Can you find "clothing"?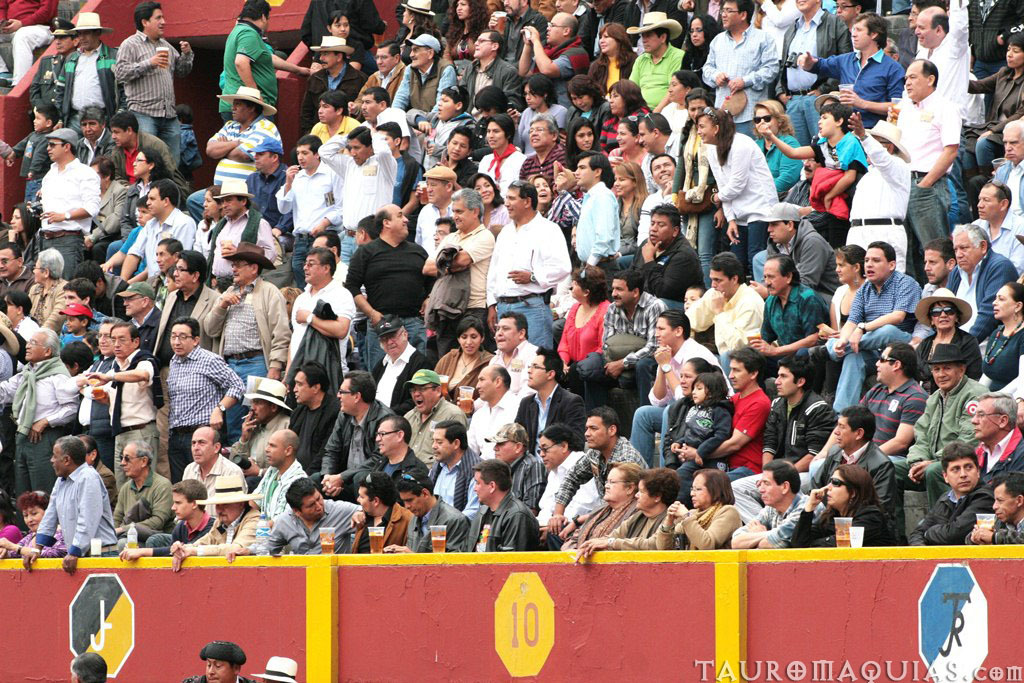
Yes, bounding box: <bbox>195, 220, 223, 261</bbox>.
